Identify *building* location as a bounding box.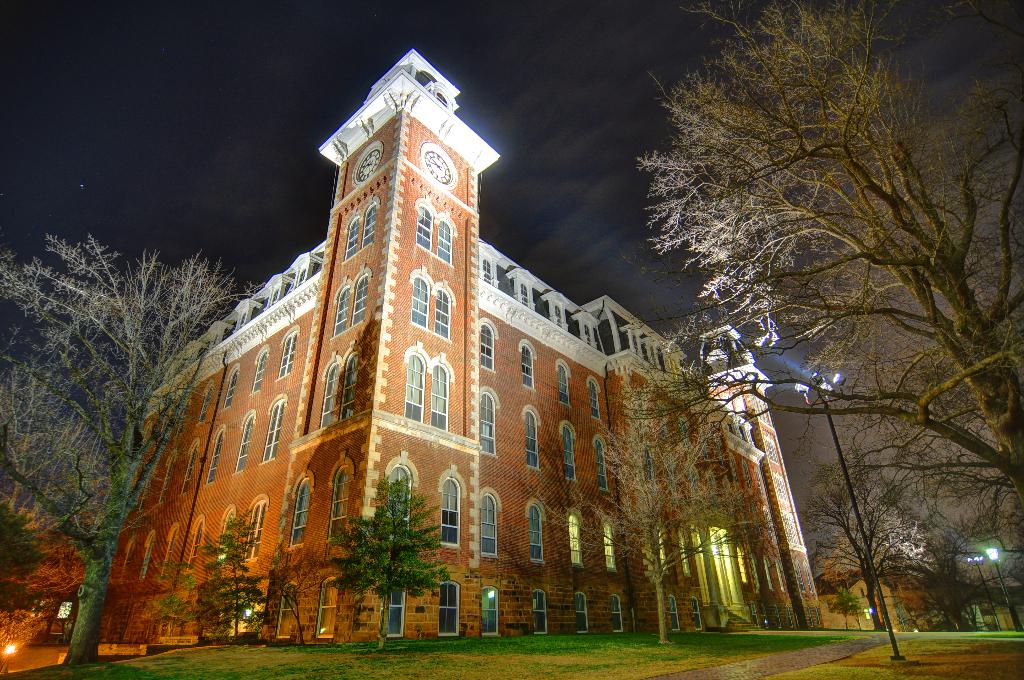
select_region(812, 547, 1023, 636).
